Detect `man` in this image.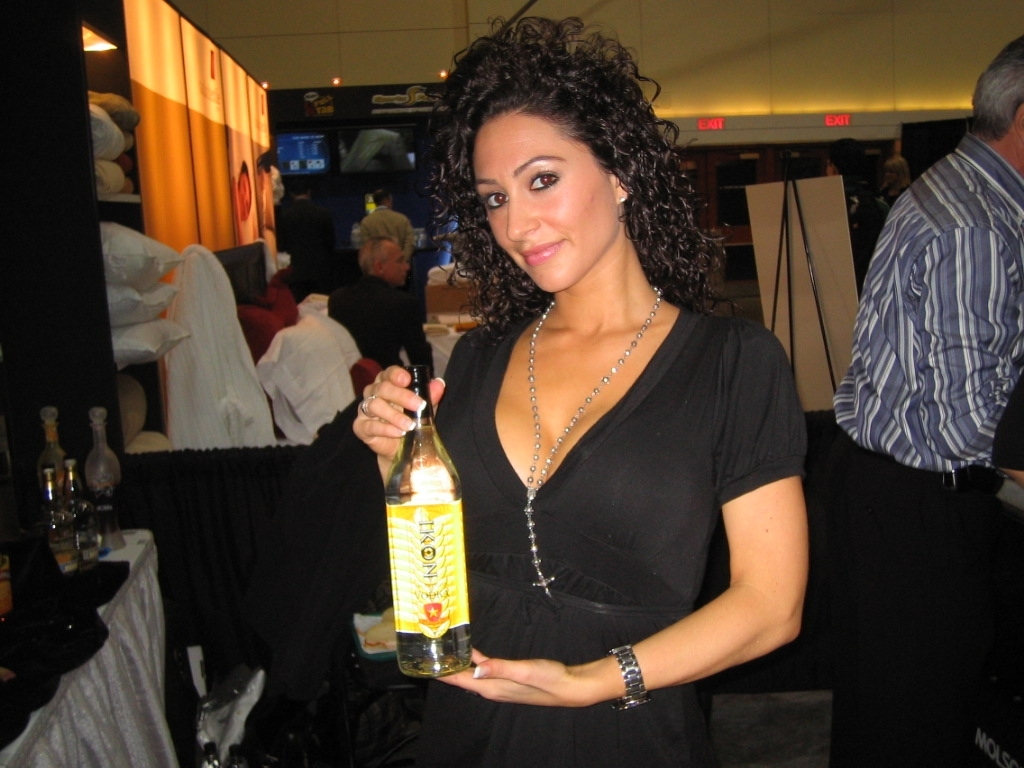
Detection: detection(327, 238, 436, 393).
